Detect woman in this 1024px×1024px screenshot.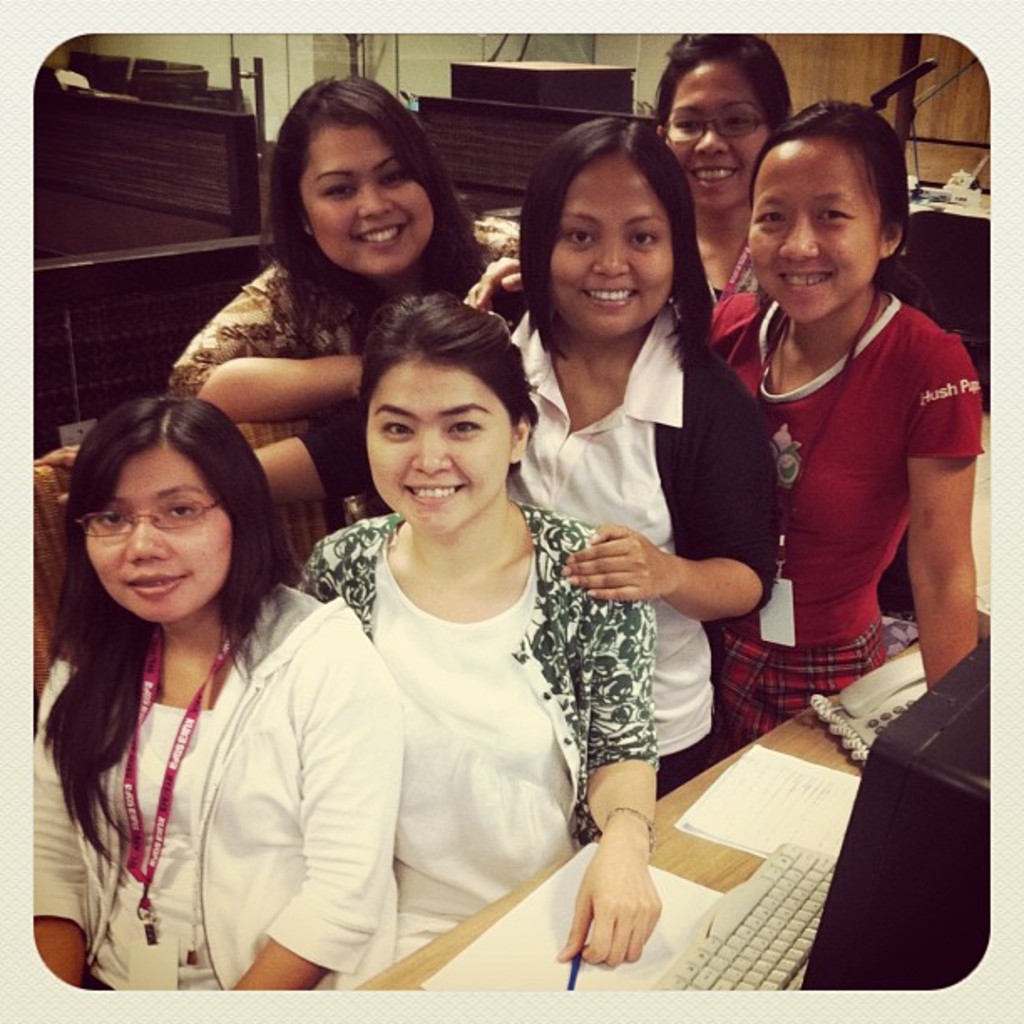
Detection: select_region(648, 25, 793, 294).
